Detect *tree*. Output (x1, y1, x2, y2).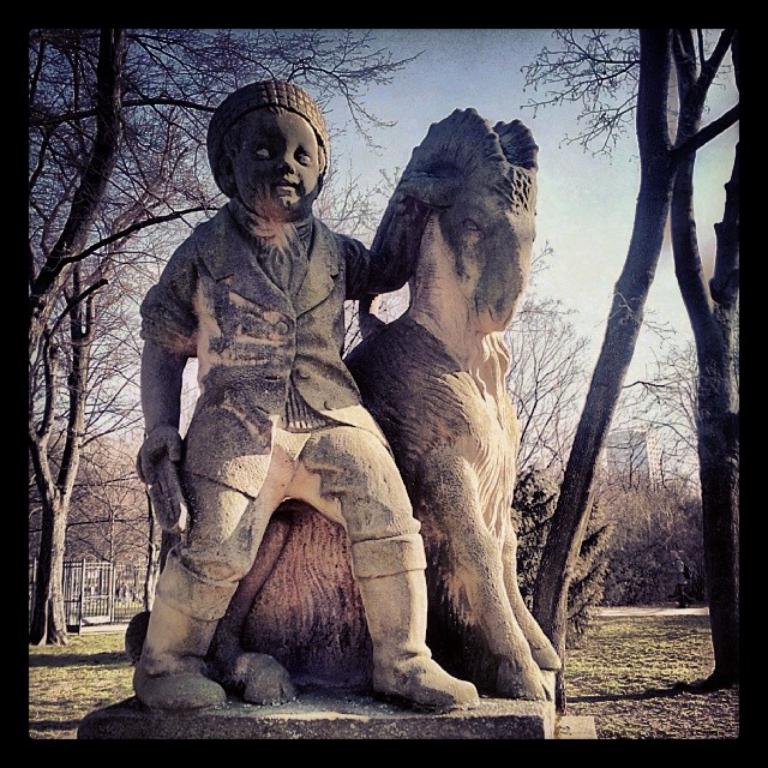
(666, 17, 750, 691).
